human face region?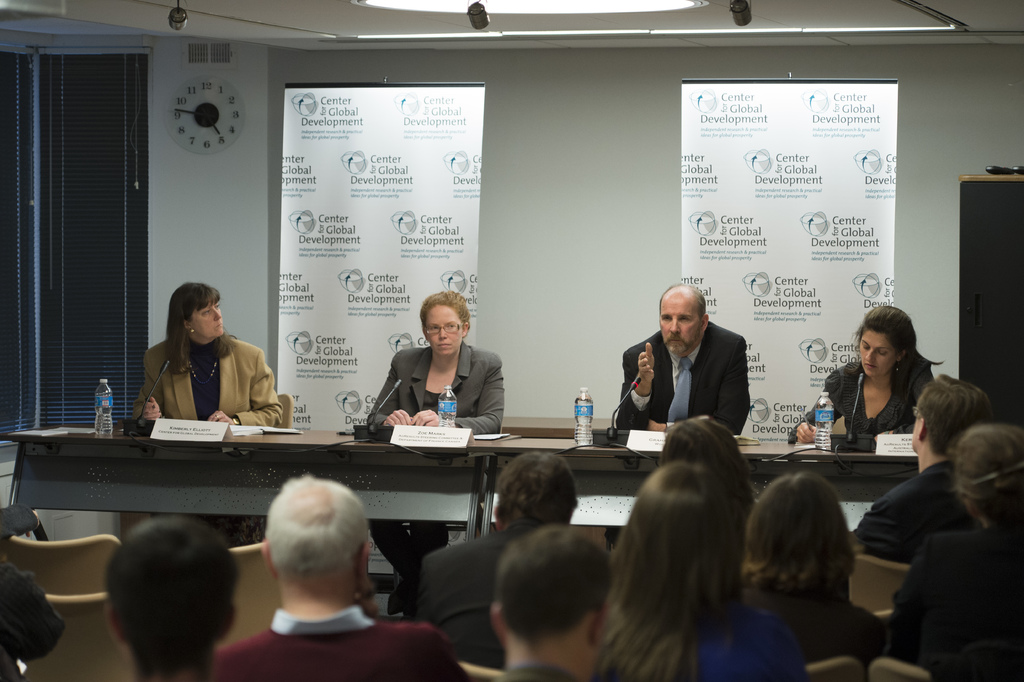
<bbox>660, 297, 706, 356</bbox>
